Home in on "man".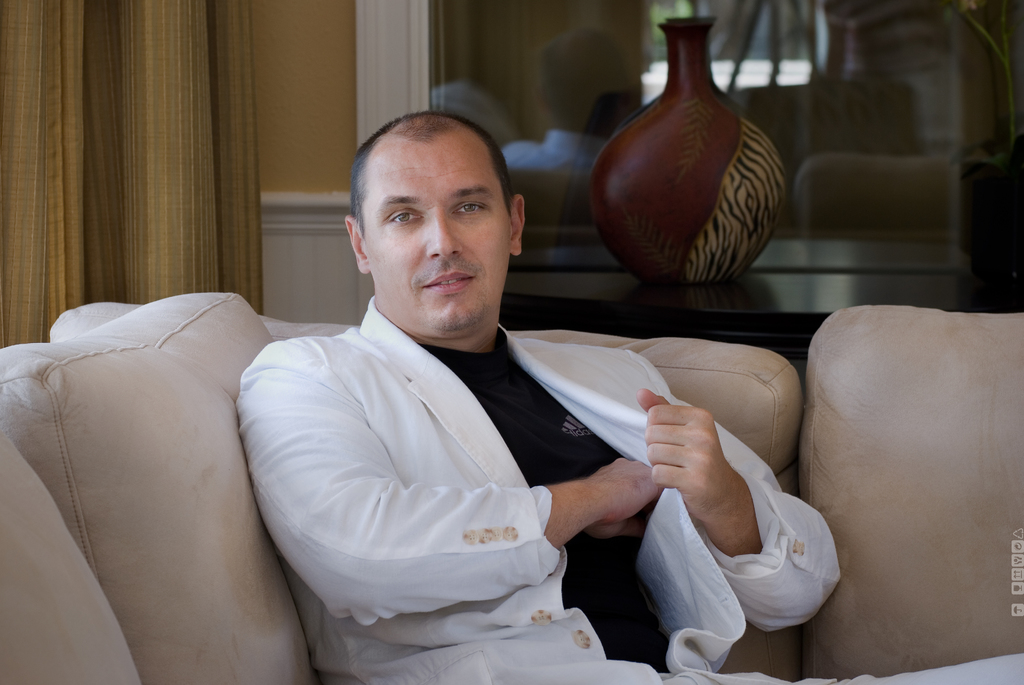
Homed in at box=[193, 131, 750, 663].
